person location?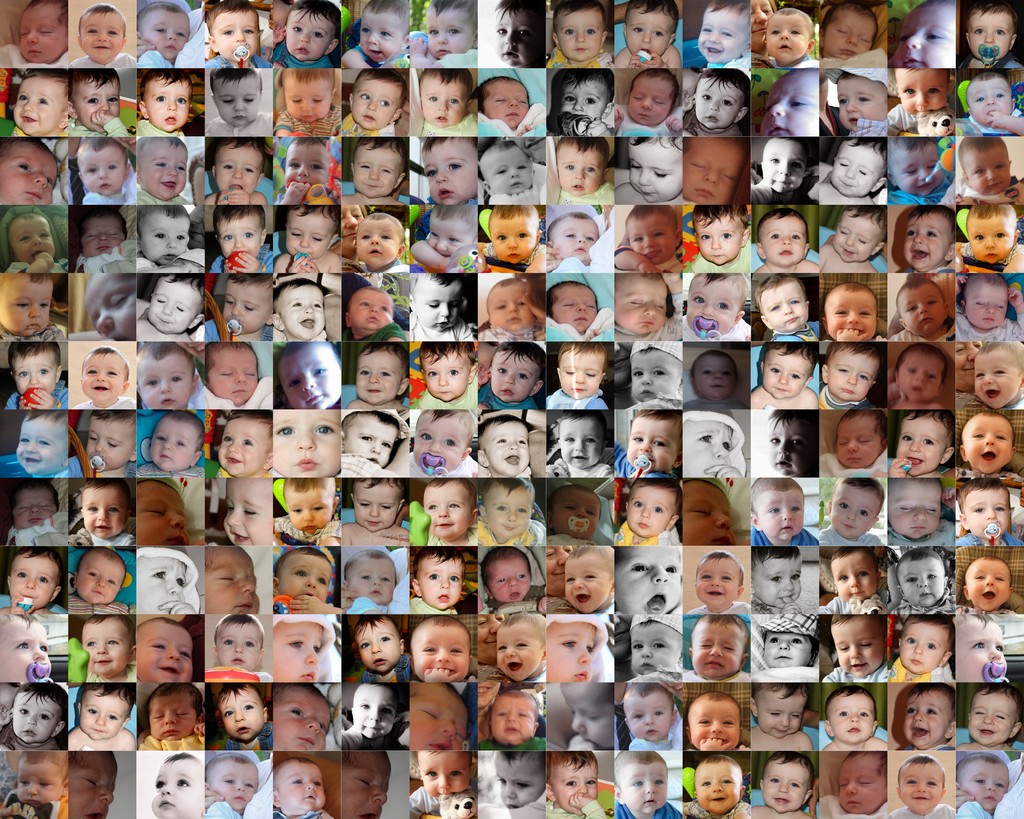
left=410, top=274, right=476, bottom=342
